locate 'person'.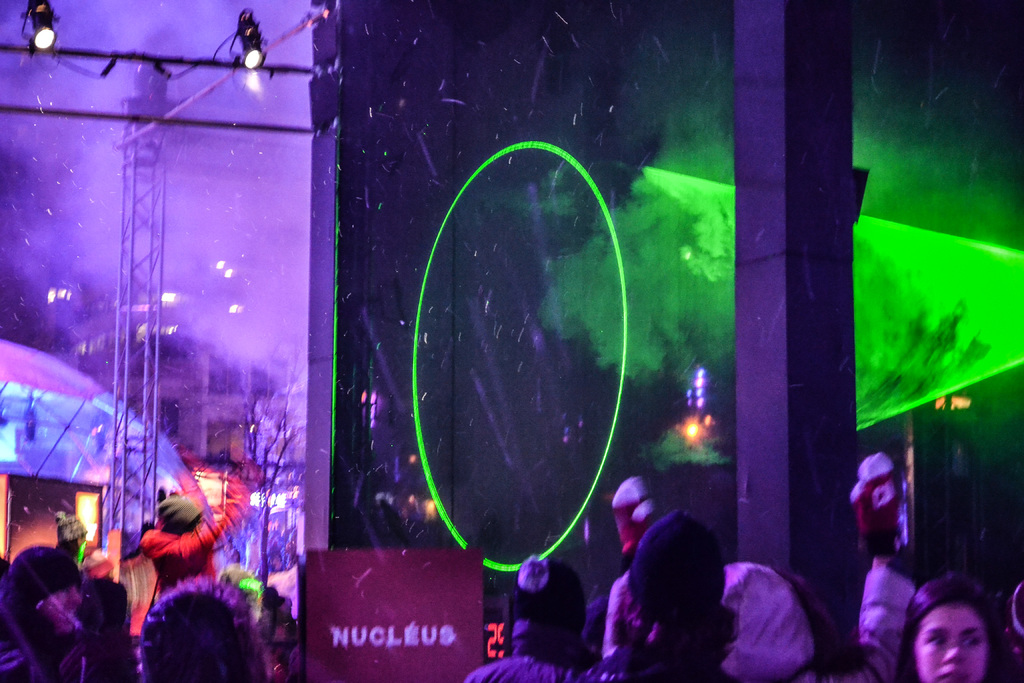
Bounding box: rect(131, 461, 252, 642).
